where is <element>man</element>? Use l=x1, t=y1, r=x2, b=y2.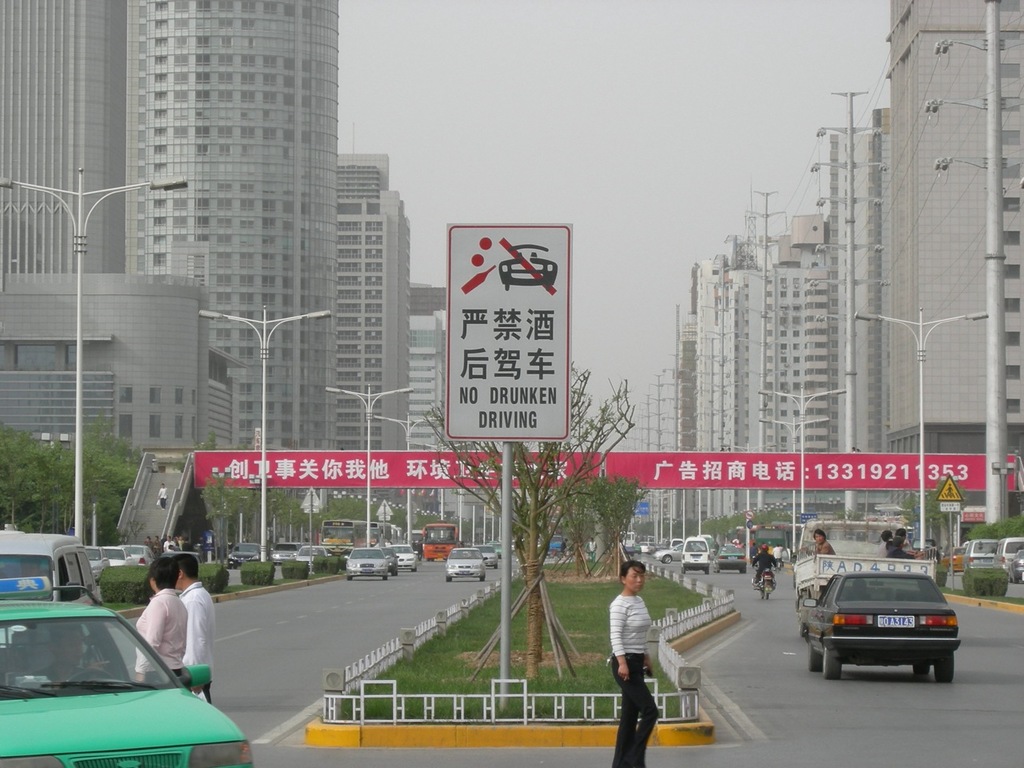
l=814, t=526, r=832, b=562.
